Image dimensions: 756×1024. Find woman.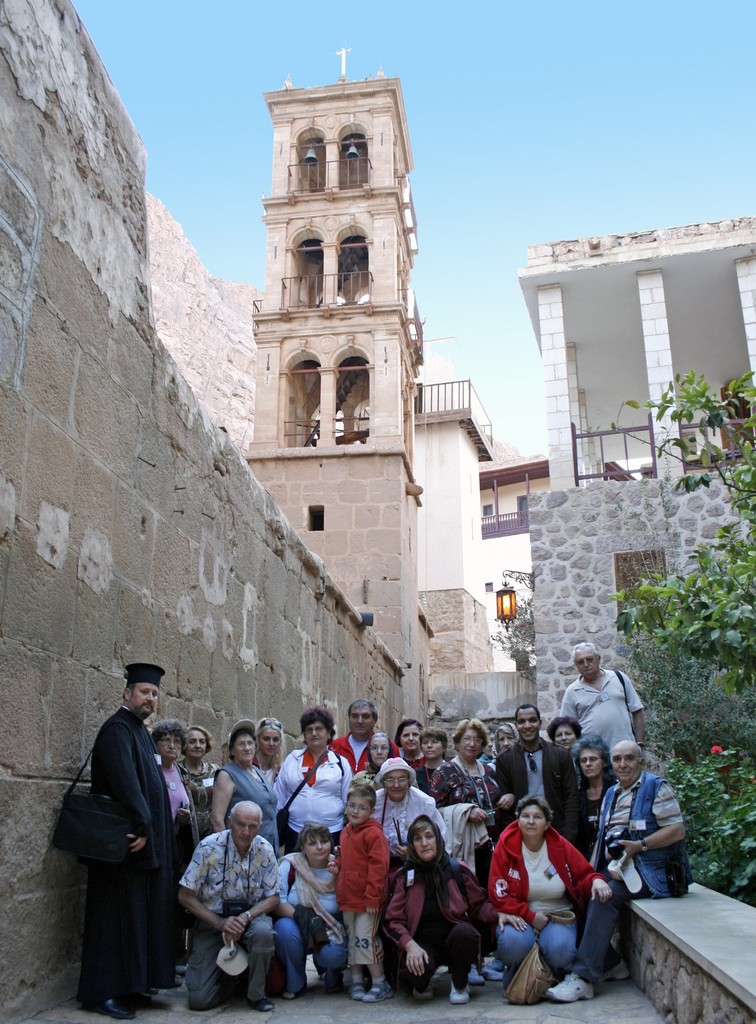
[x1=447, y1=717, x2=501, y2=806].
